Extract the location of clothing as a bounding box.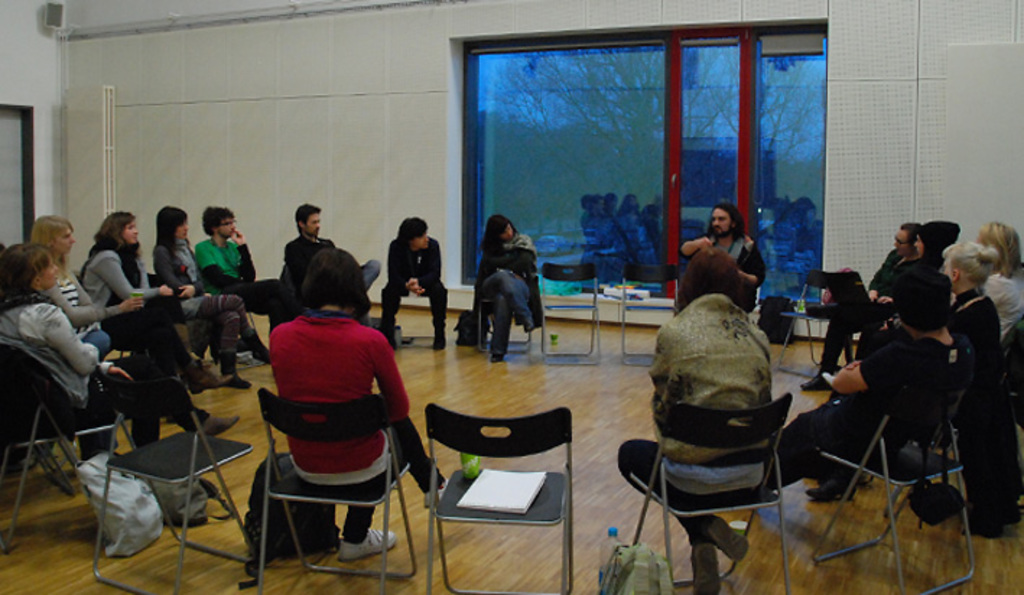
l=615, t=286, r=778, b=556.
